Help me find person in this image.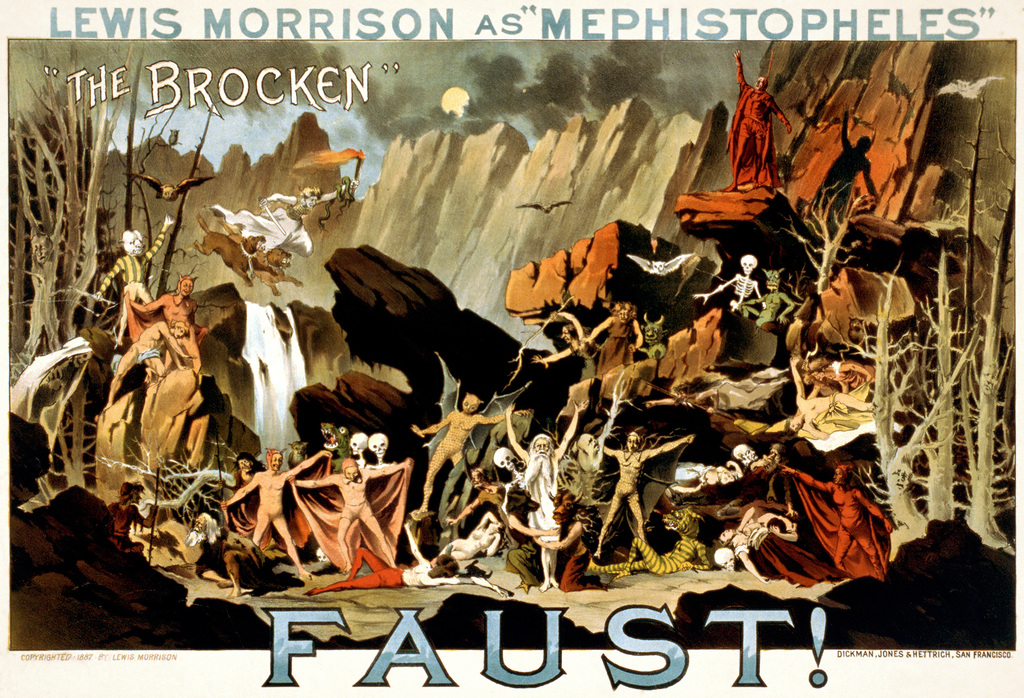
Found it: [left=218, top=445, right=329, bottom=578].
